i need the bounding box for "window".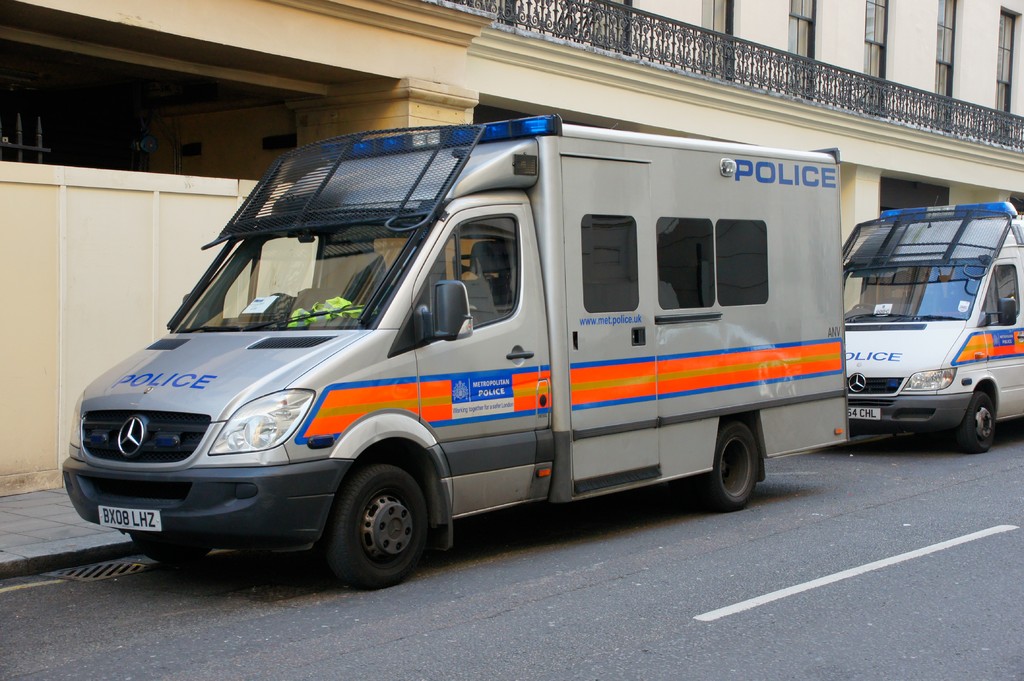
Here it is: detection(591, 0, 635, 54).
